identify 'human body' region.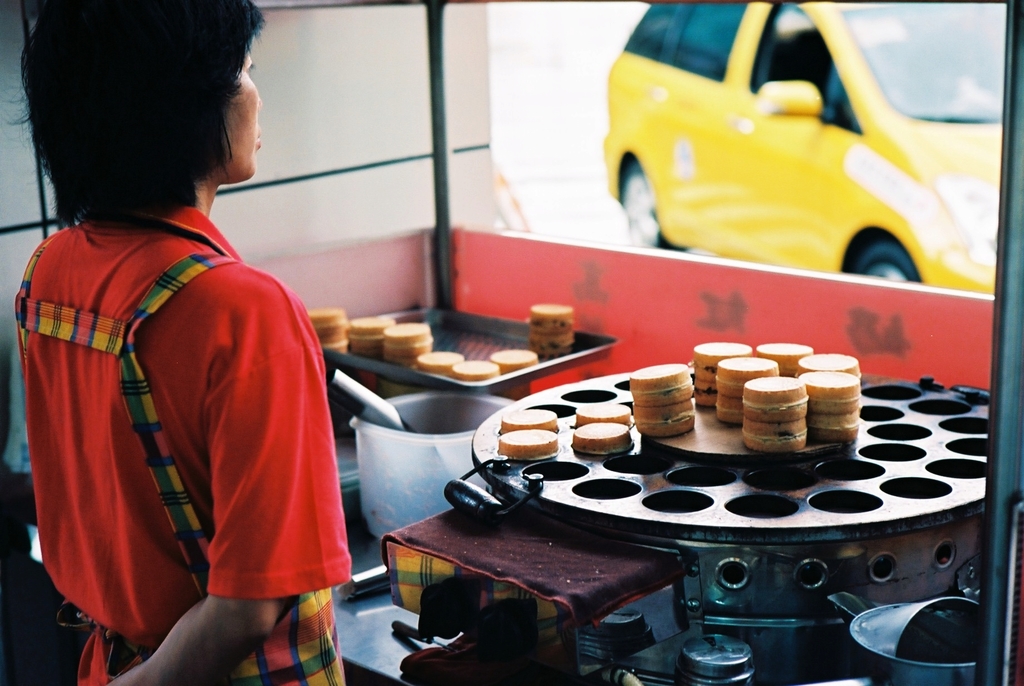
Region: [12,0,347,685].
